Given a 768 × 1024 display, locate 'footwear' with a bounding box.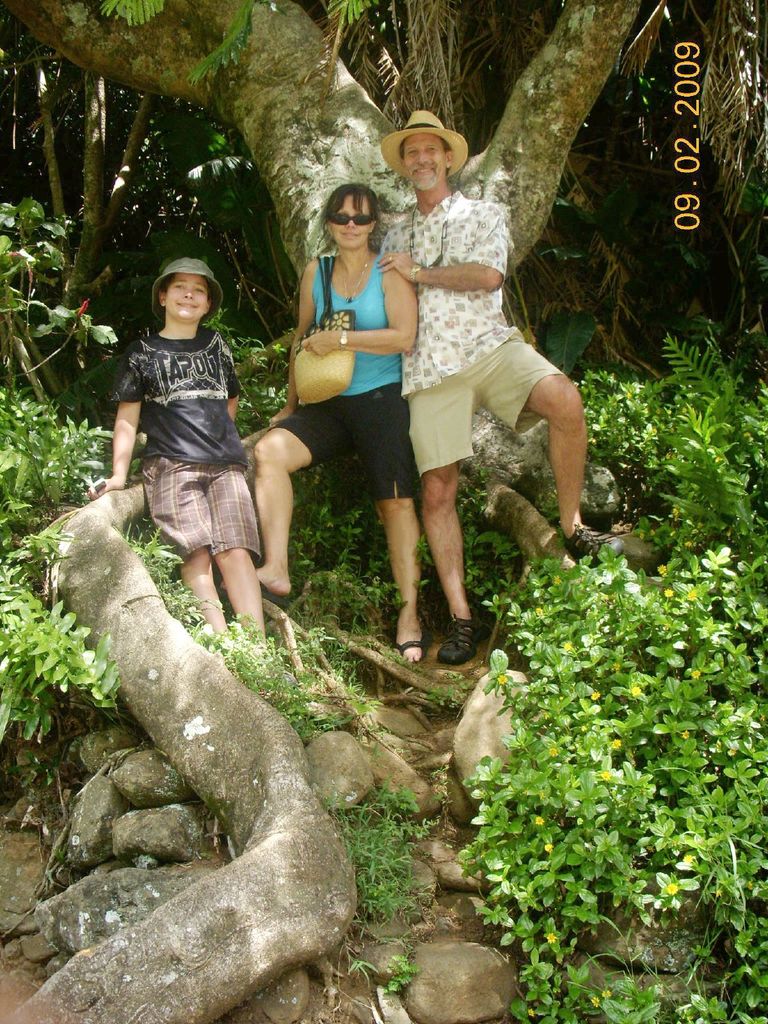
Located: (left=386, top=637, right=433, bottom=671).
